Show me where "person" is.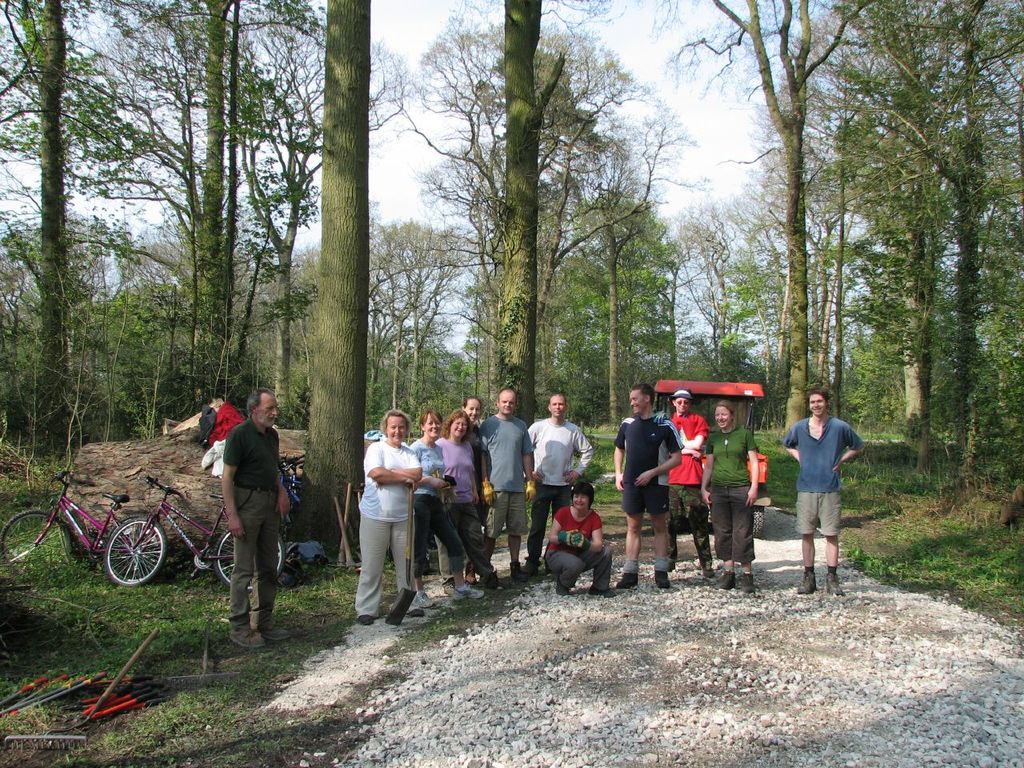
"person" is at 697/400/760/590.
